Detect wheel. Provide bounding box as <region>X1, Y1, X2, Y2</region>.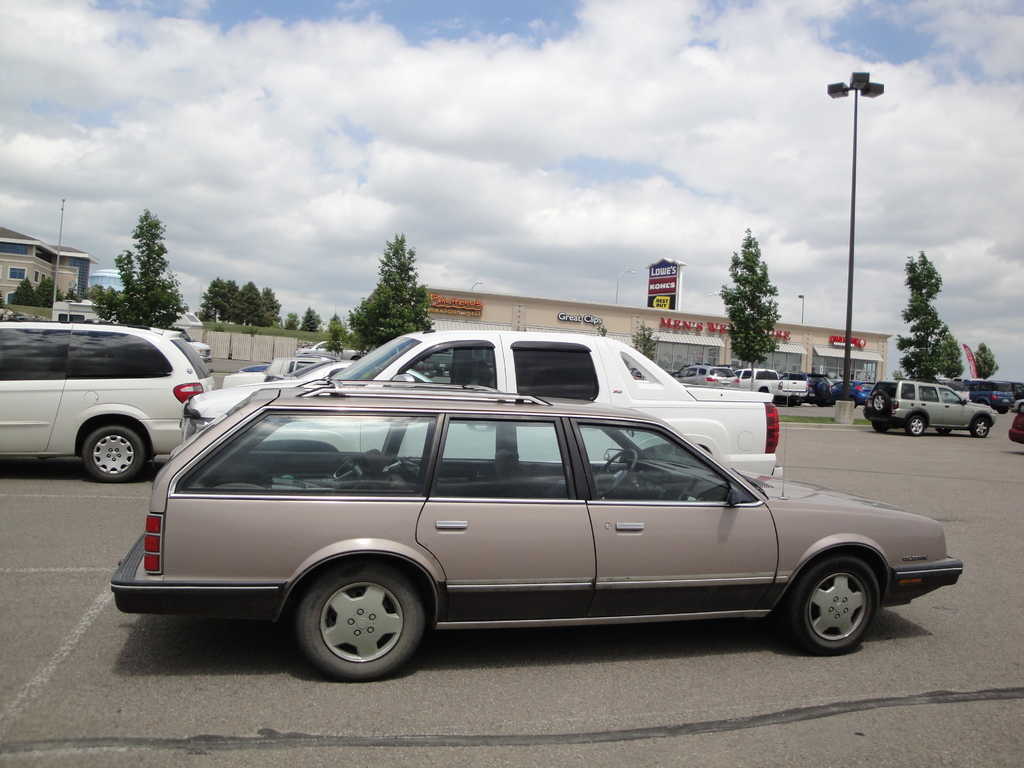
<region>973, 419, 991, 436</region>.
